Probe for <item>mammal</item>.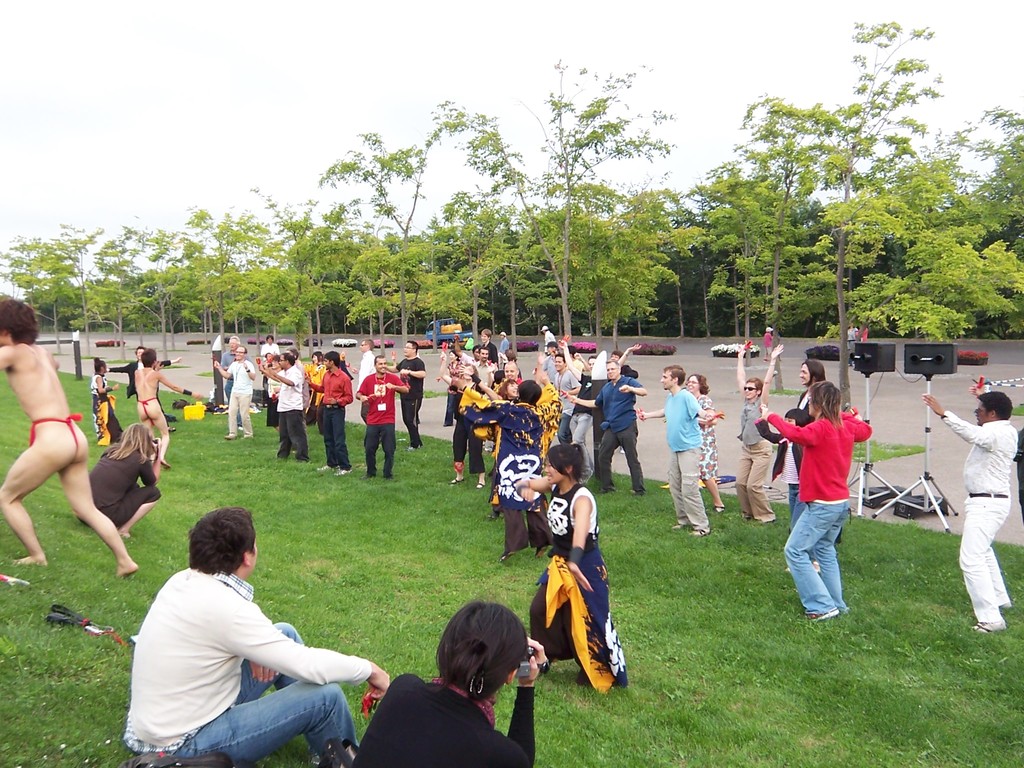
Probe result: <region>351, 600, 549, 767</region>.
